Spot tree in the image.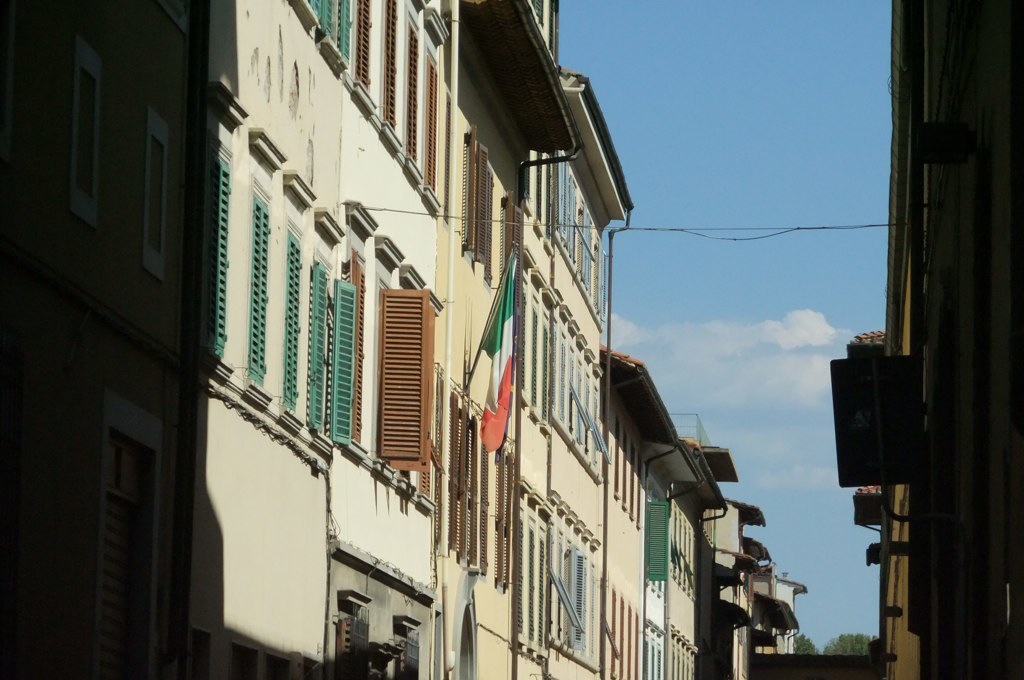
tree found at <box>791,634,821,657</box>.
